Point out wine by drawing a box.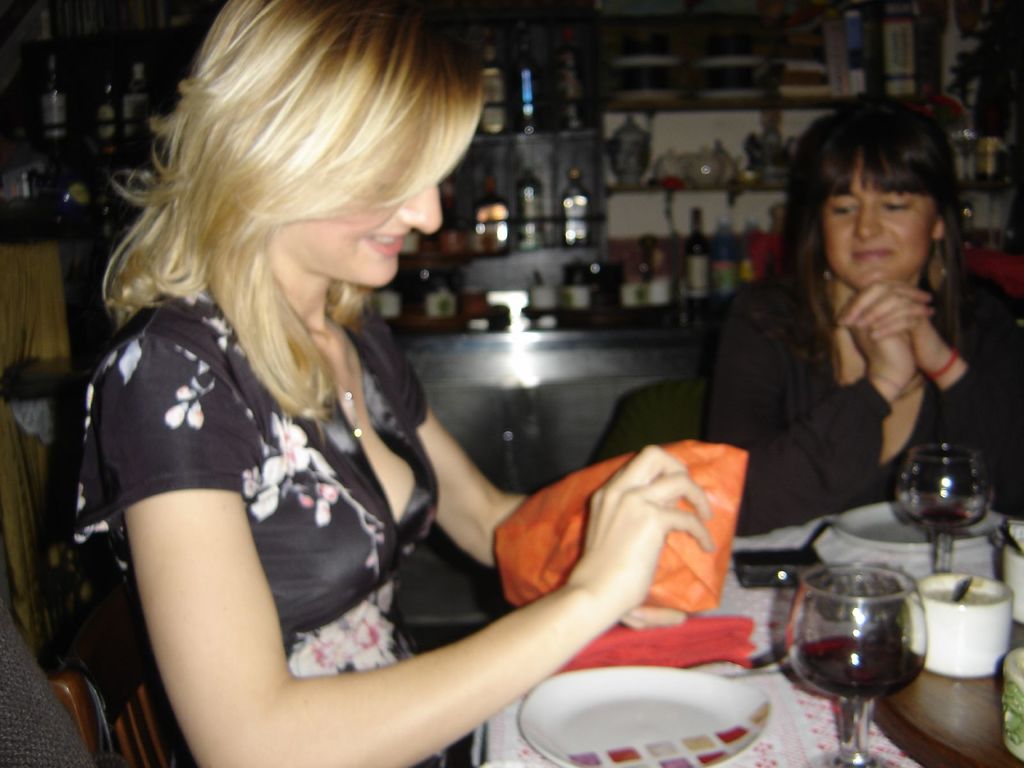
{"x1": 685, "y1": 212, "x2": 711, "y2": 305}.
